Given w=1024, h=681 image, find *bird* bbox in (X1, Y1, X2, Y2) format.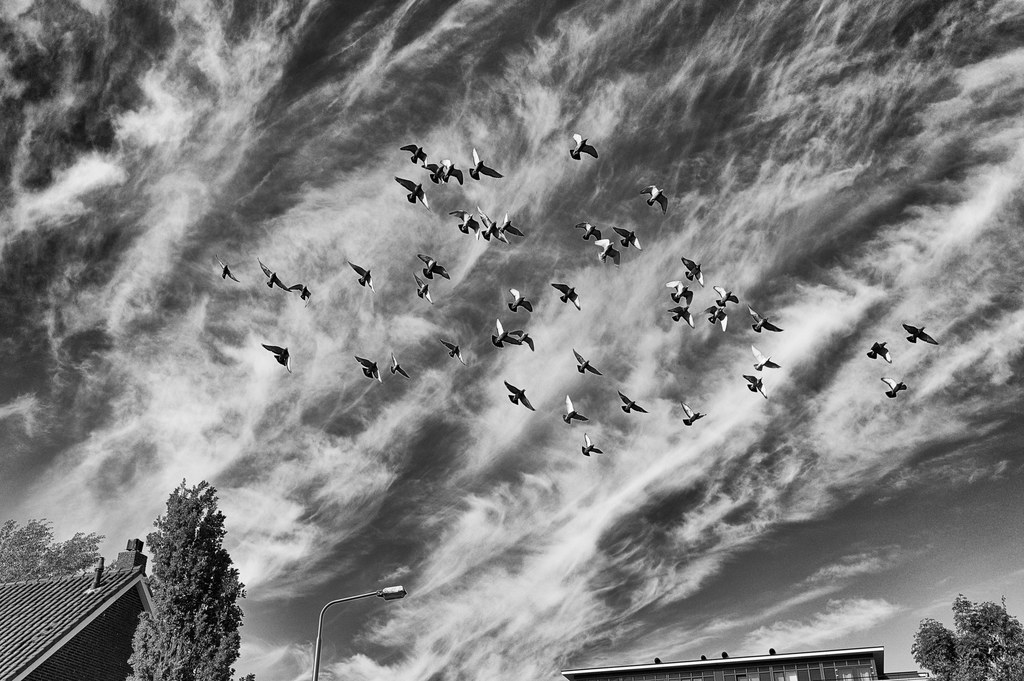
(510, 289, 534, 316).
